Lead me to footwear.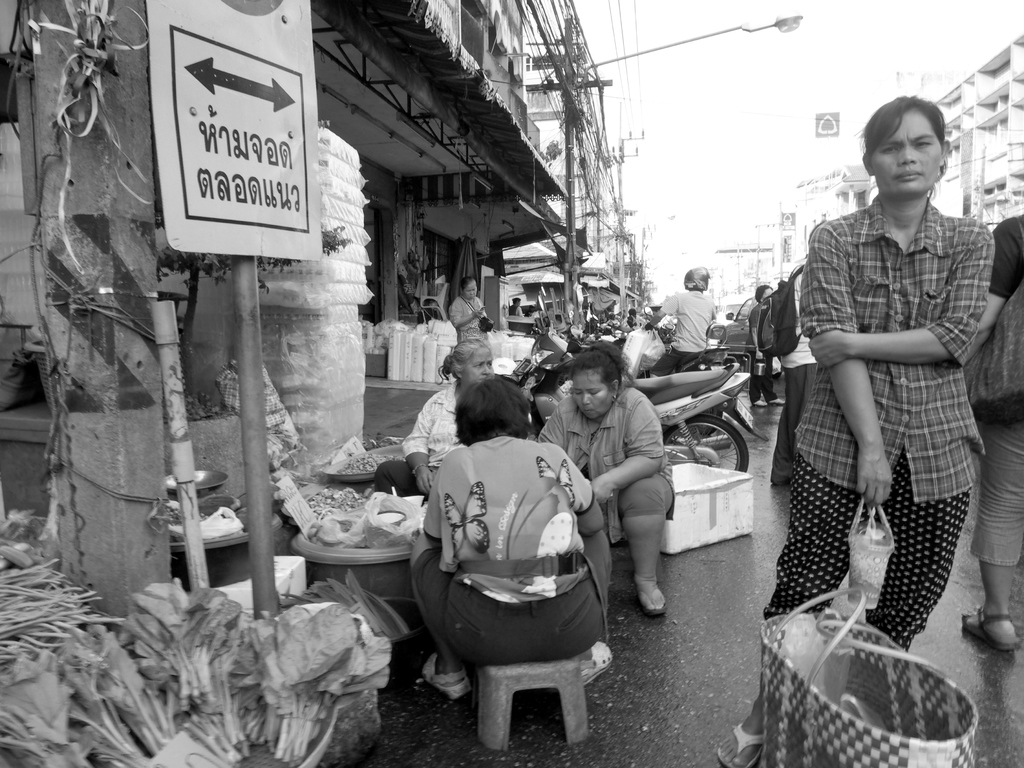
Lead to bbox=[417, 657, 471, 707].
